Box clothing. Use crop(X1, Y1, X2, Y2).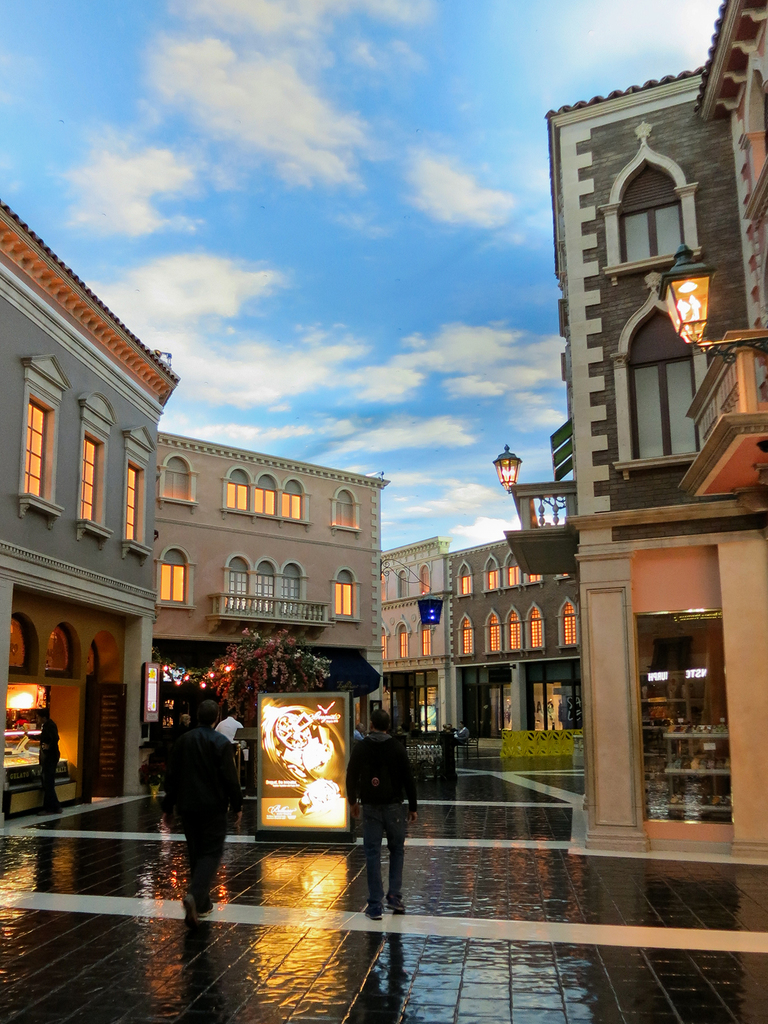
crop(214, 714, 246, 785).
